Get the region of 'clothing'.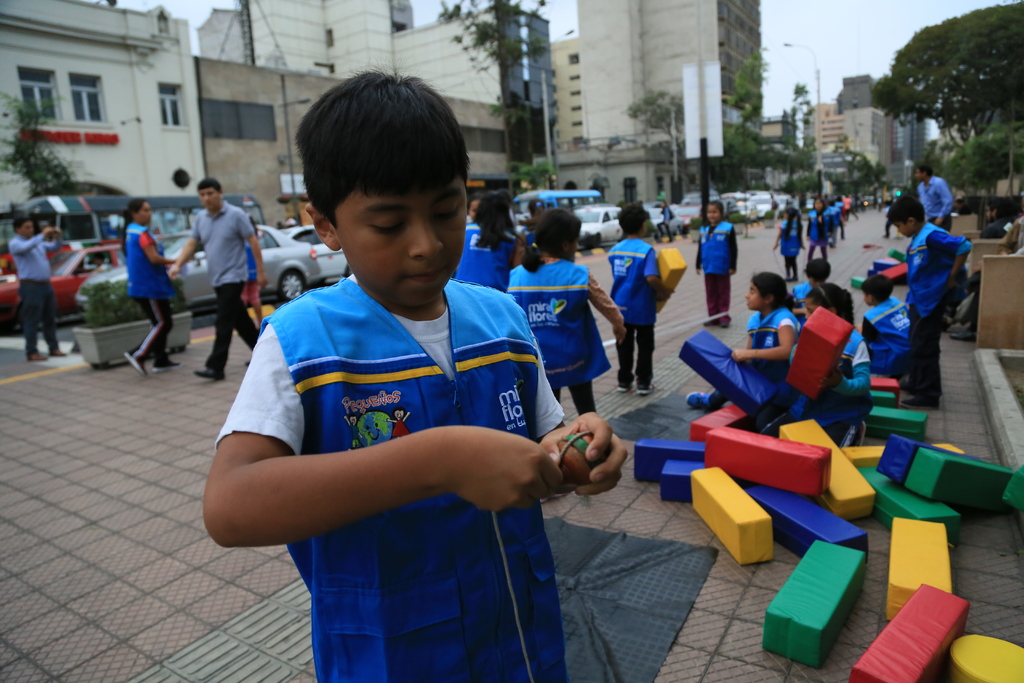
244:215:264:325.
